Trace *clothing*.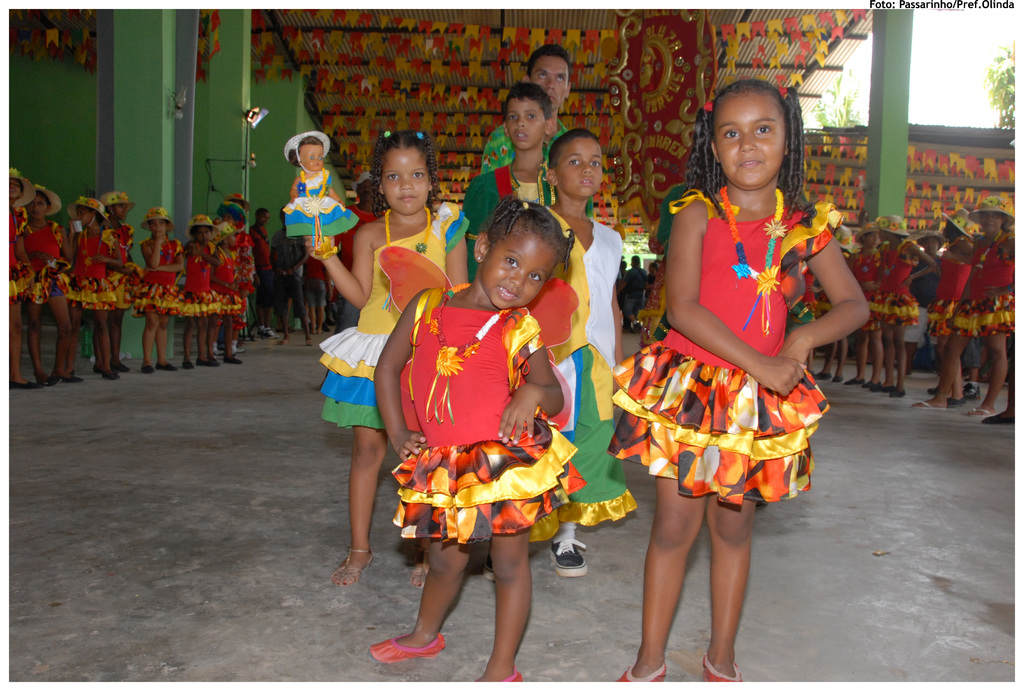
Traced to left=385, top=280, right=585, bottom=544.
